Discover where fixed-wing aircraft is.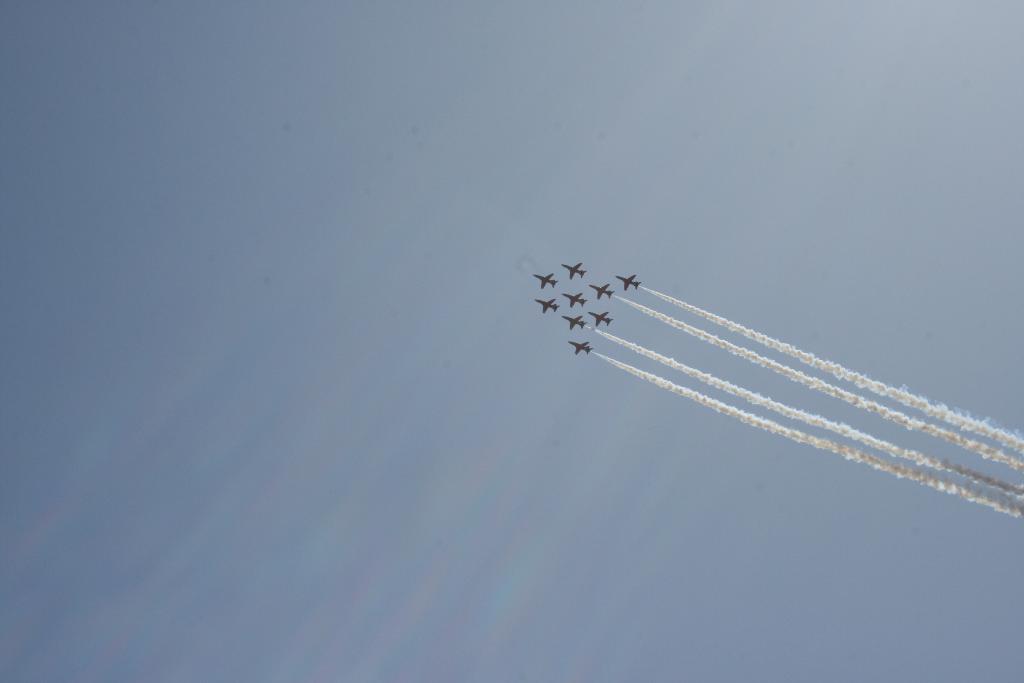
Discovered at bbox=[588, 315, 610, 325].
